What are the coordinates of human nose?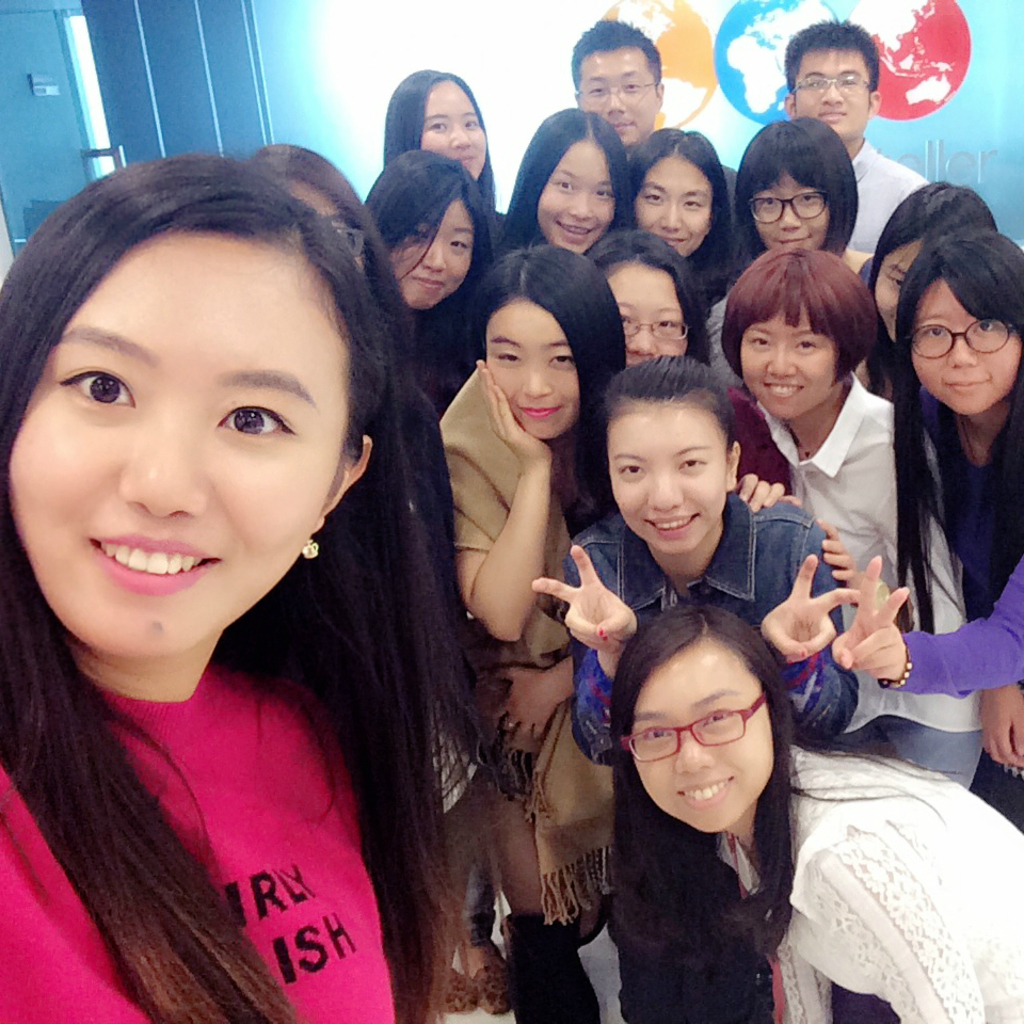
775 199 805 237.
